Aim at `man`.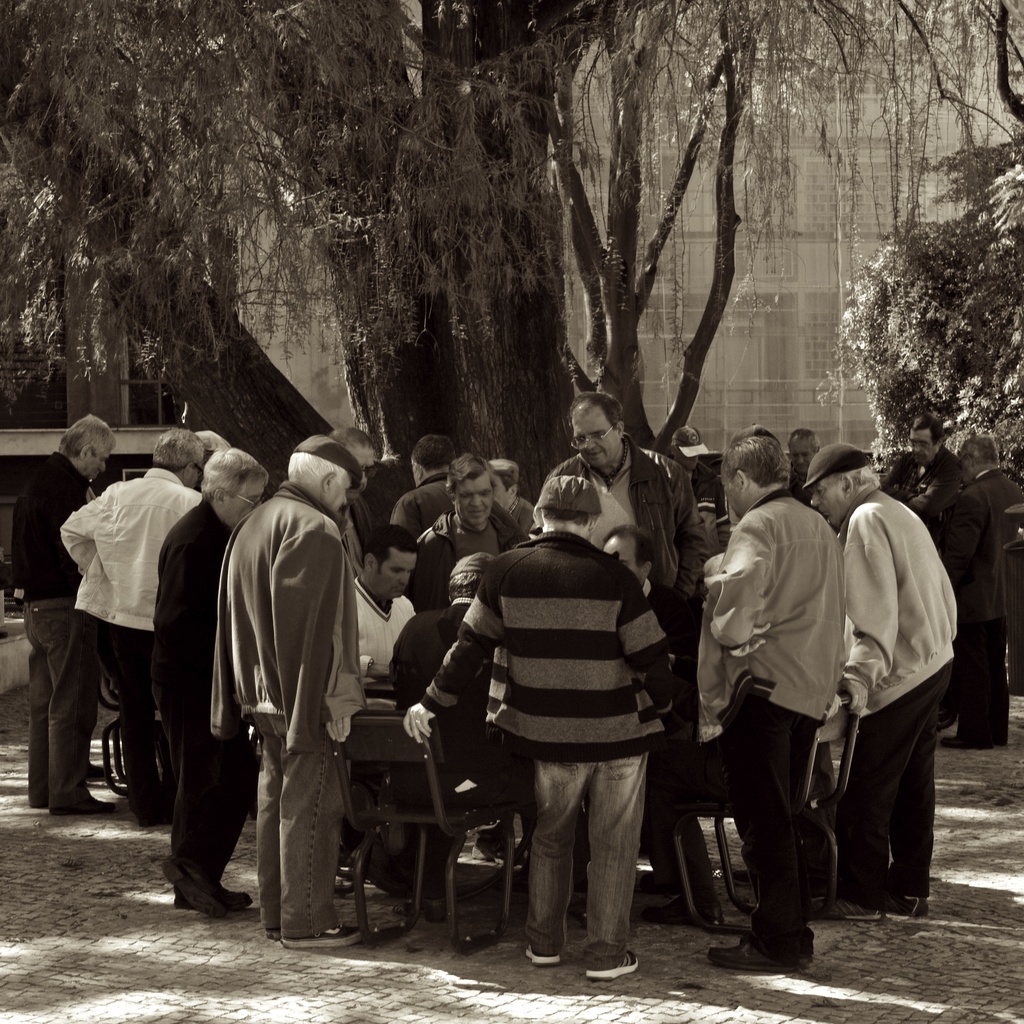
Aimed at <box>540,401,707,666</box>.
